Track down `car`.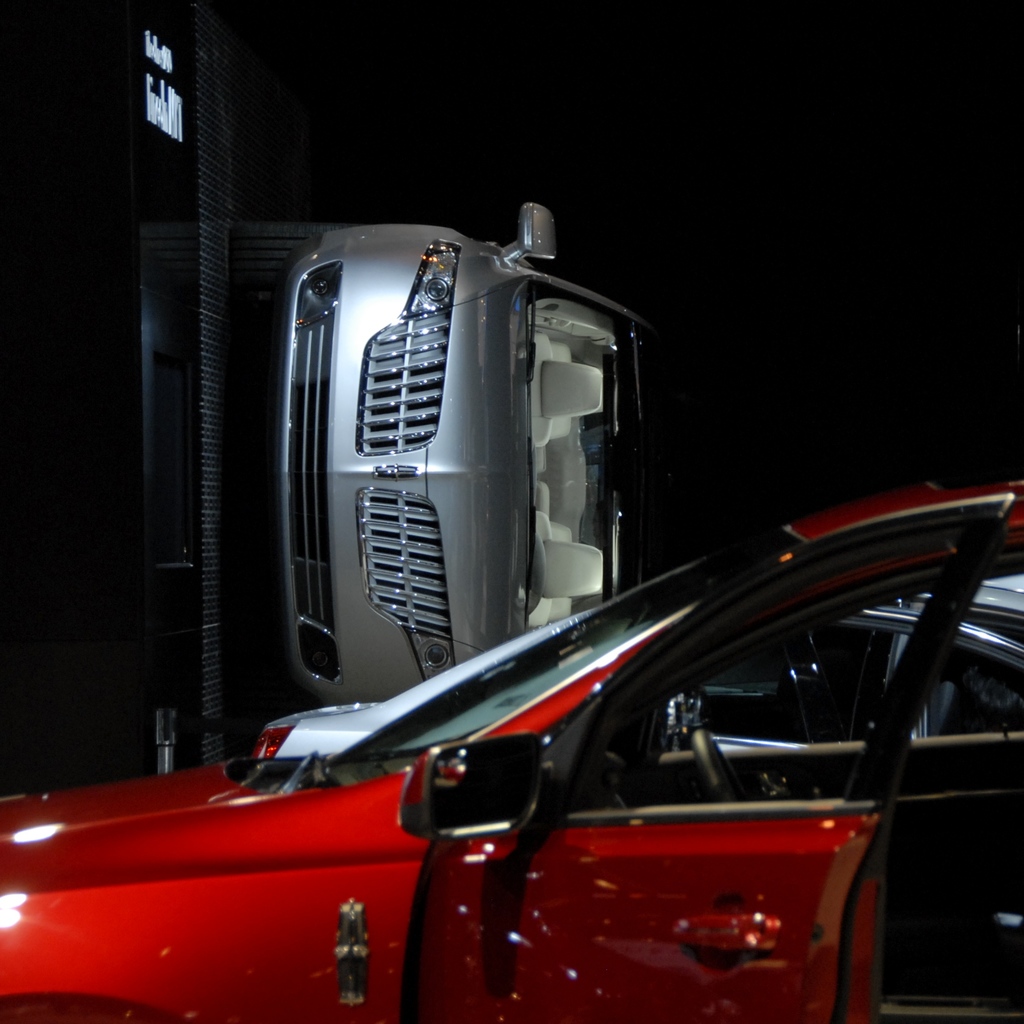
Tracked to rect(36, 554, 964, 1023).
